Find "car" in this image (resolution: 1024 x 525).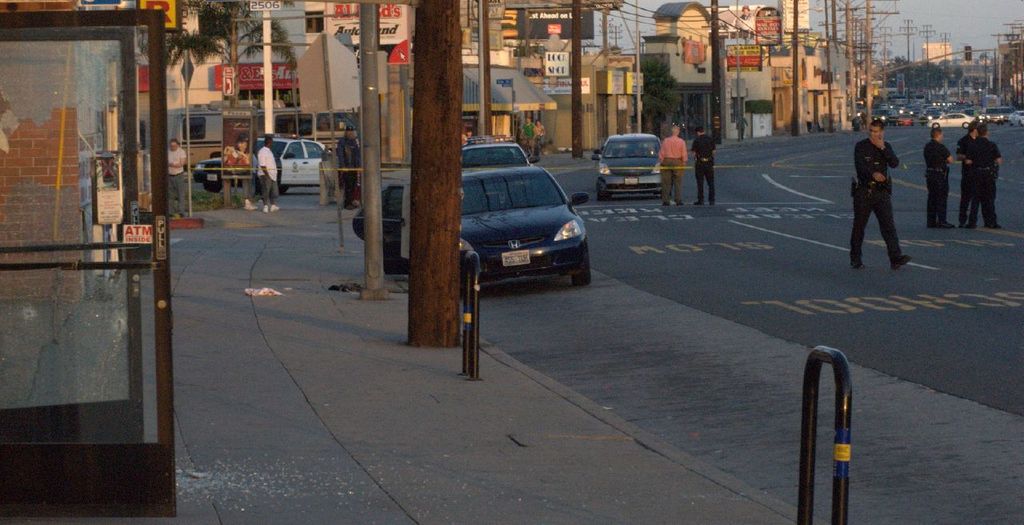
detection(598, 133, 671, 198).
